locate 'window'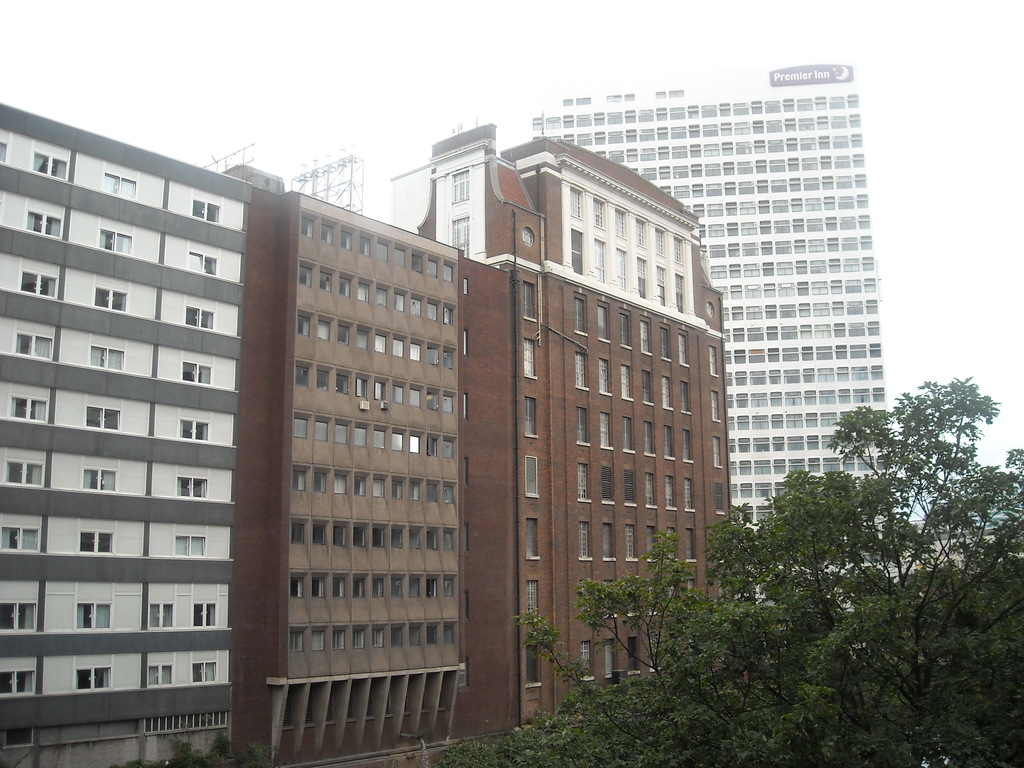
(850,113,861,127)
